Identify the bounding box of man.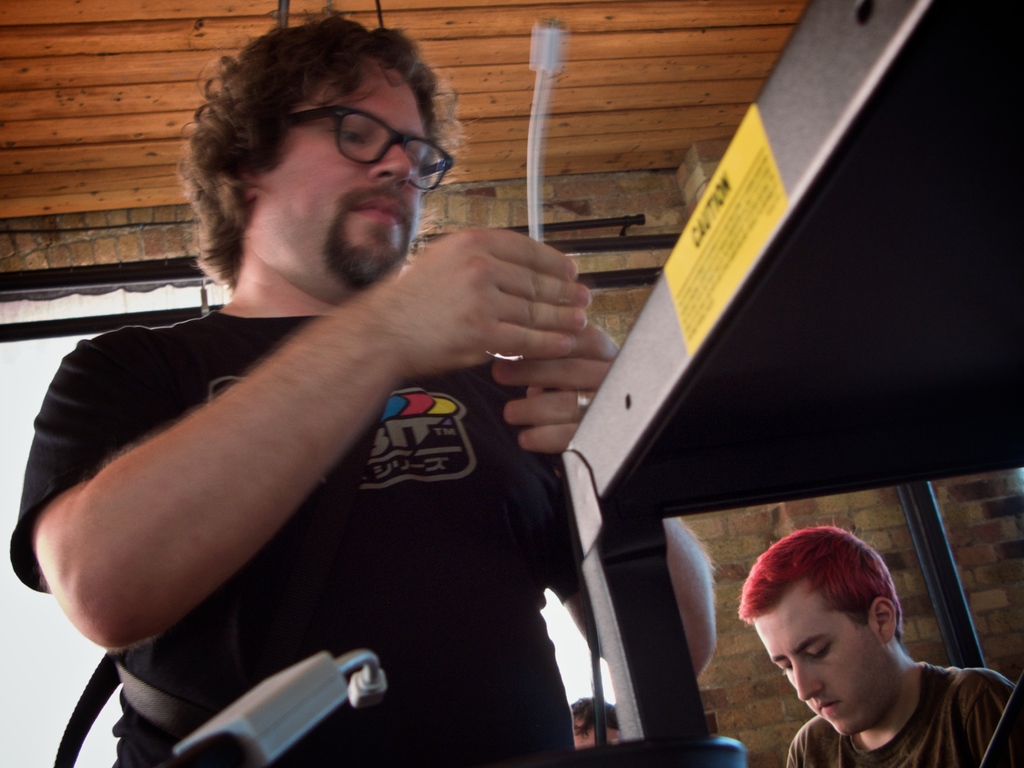
crop(699, 536, 1011, 767).
